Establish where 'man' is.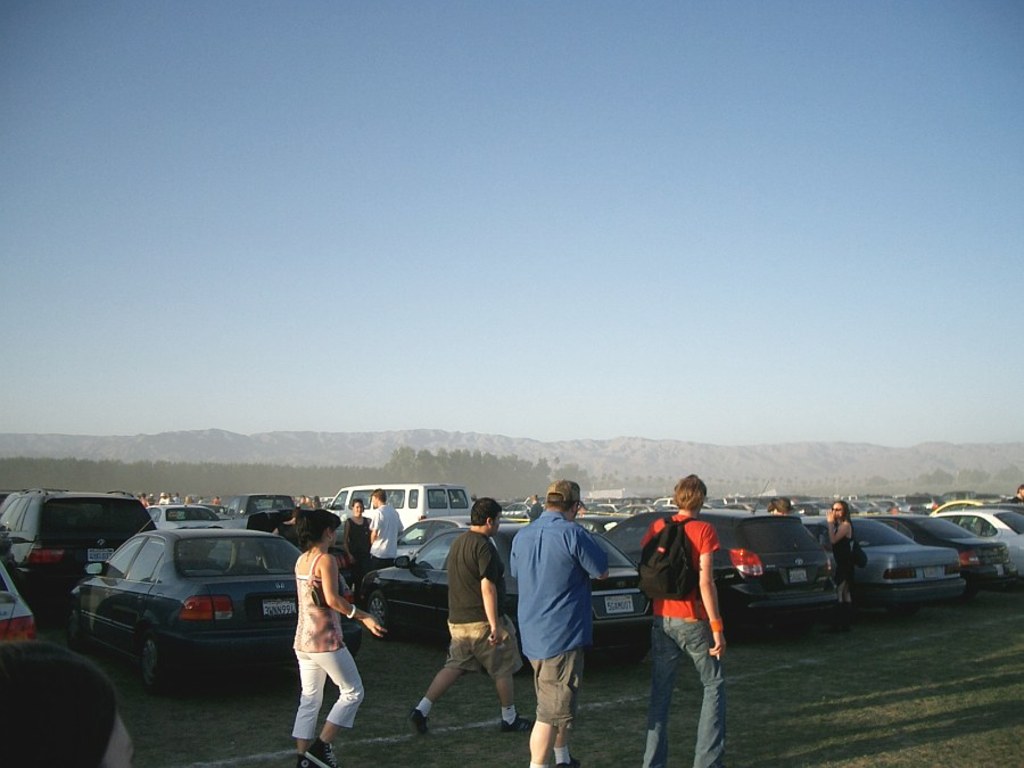
Established at l=406, t=502, r=540, b=733.
